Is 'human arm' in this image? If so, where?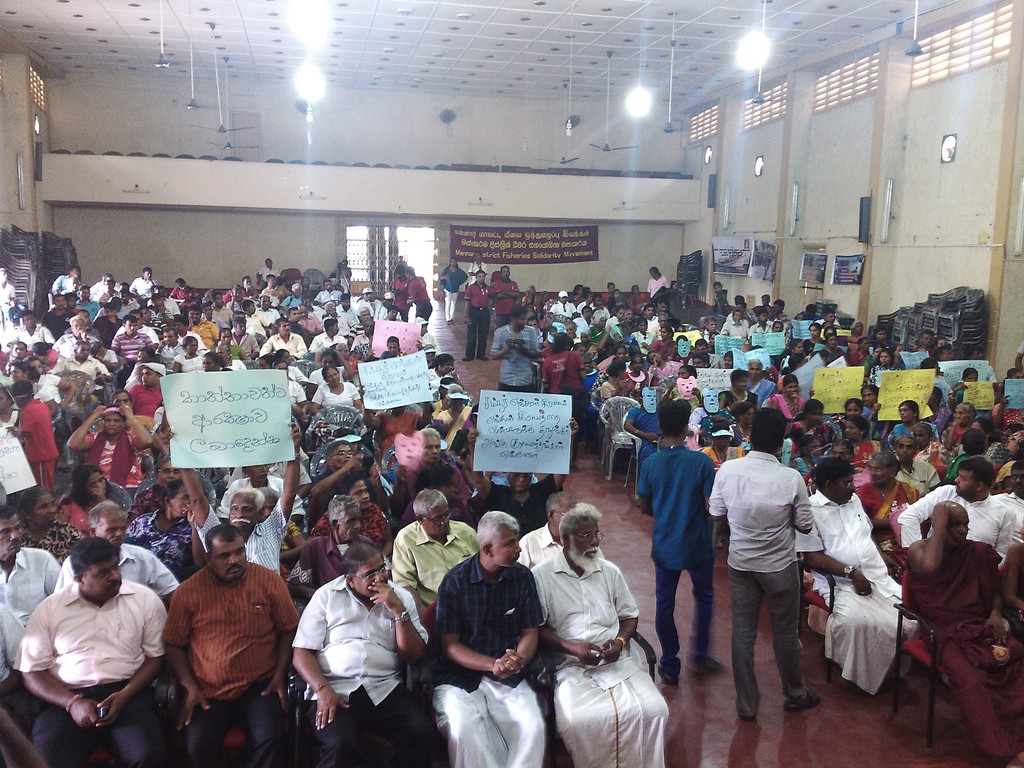
Yes, at select_region(260, 575, 308, 706).
